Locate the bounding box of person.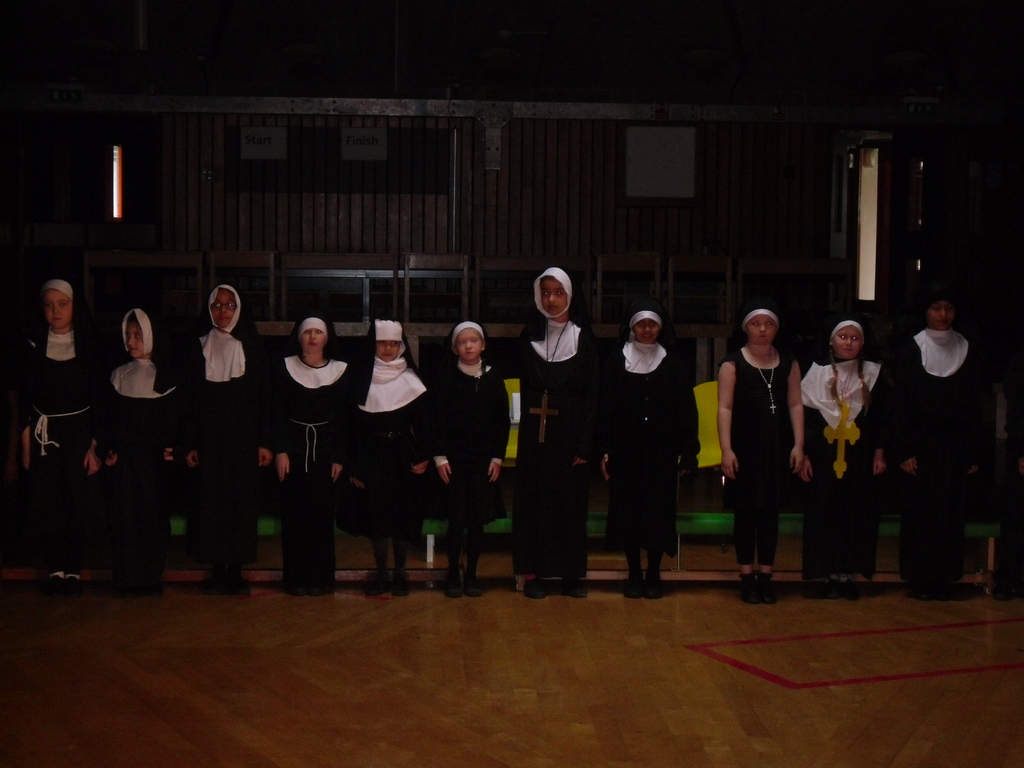
Bounding box: BBox(183, 270, 269, 589).
